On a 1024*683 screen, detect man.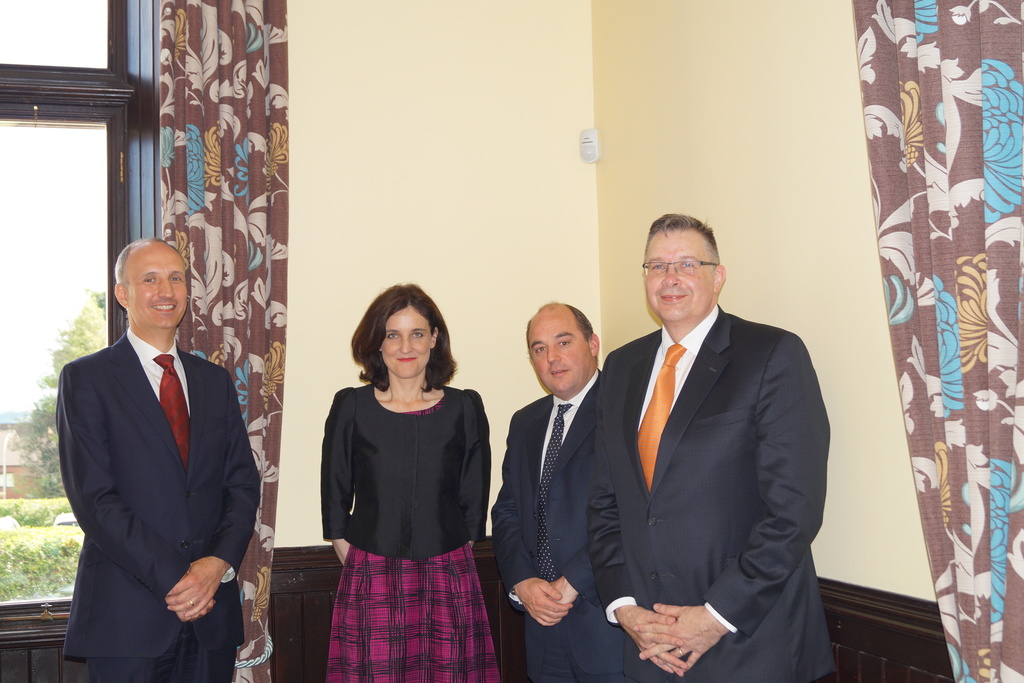
(x1=42, y1=218, x2=267, y2=677).
